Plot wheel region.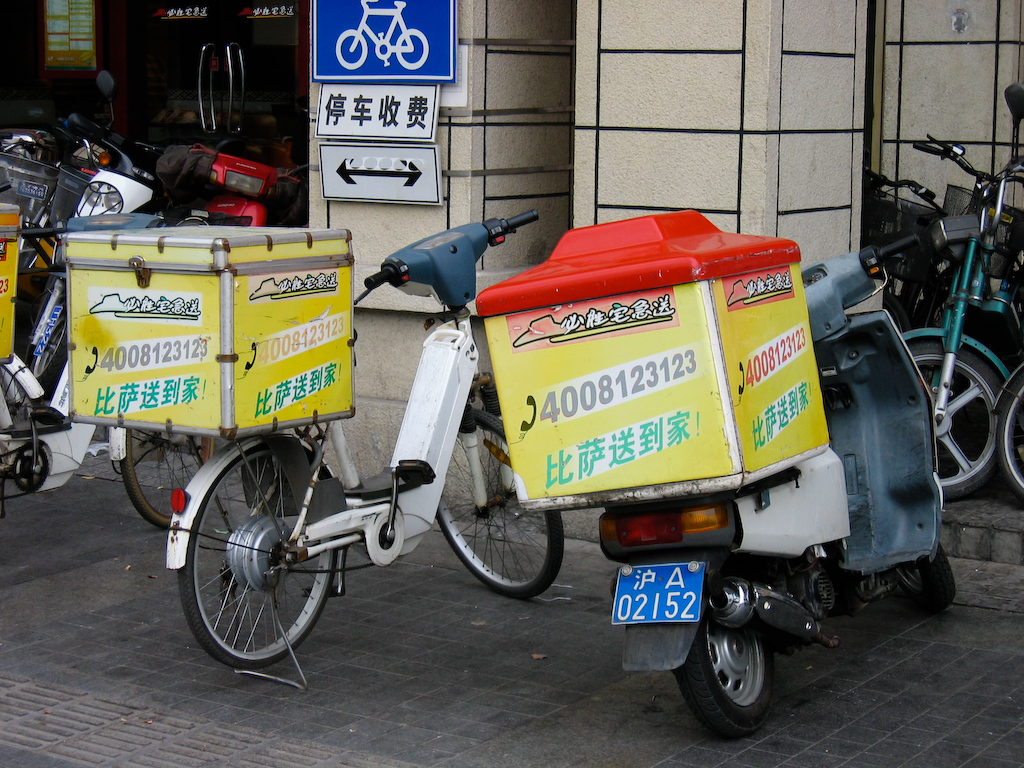
Plotted at 335/31/371/66.
